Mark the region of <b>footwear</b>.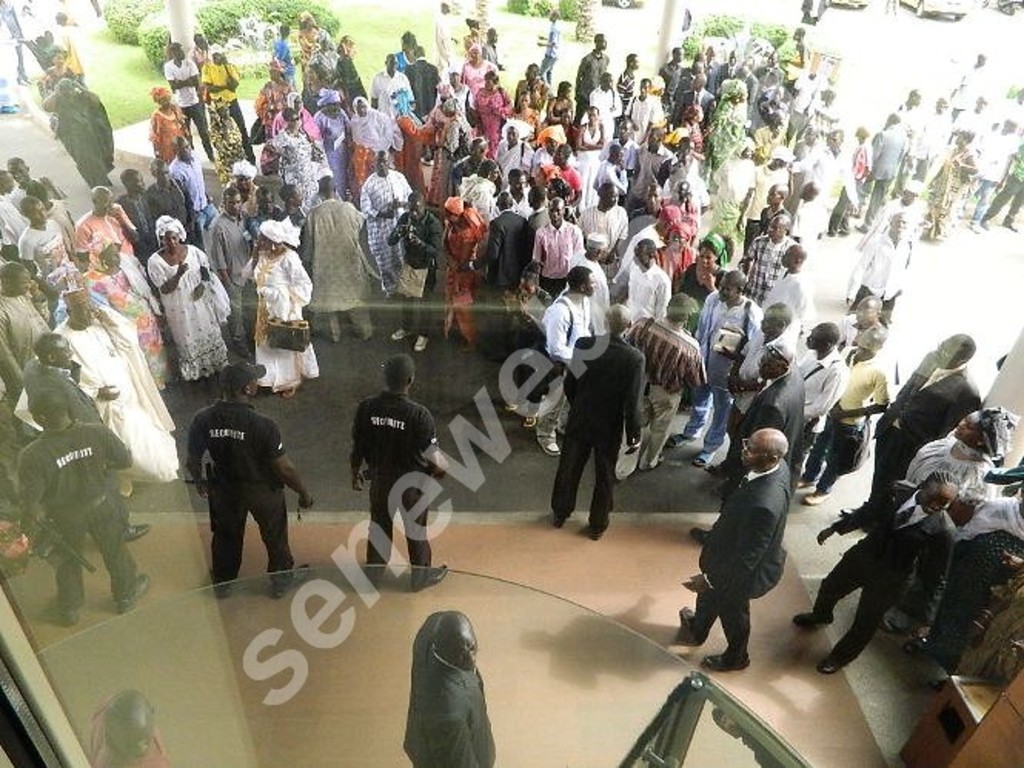
Region: locate(678, 603, 704, 642).
